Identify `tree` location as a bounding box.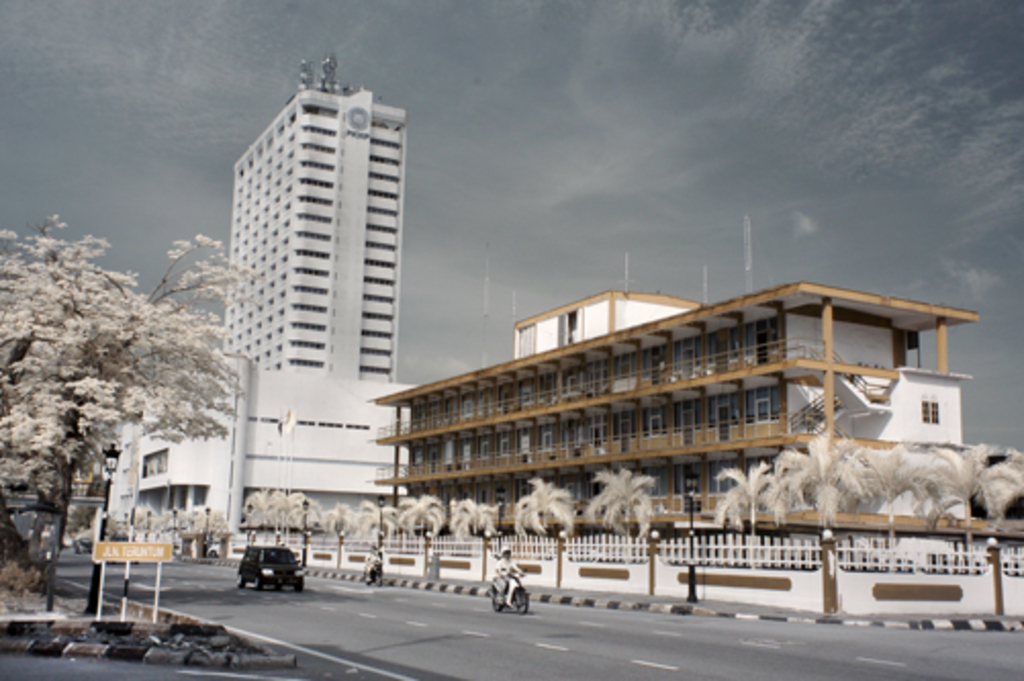
282, 489, 331, 556.
